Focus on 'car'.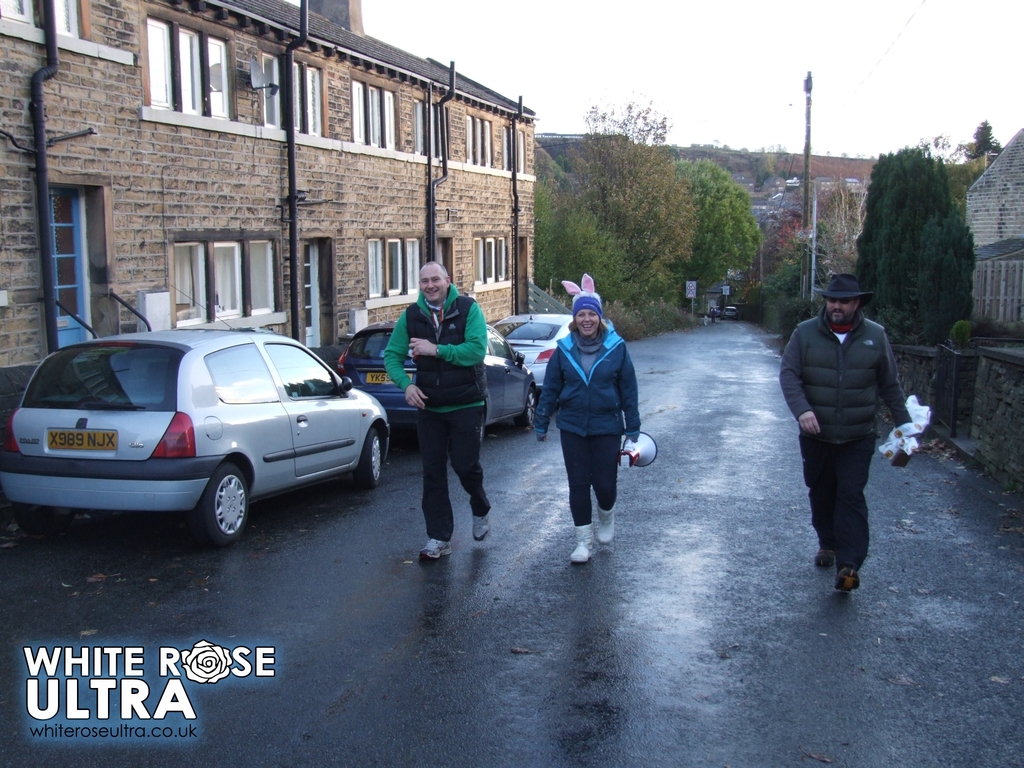
Focused at <region>0, 328, 386, 545</region>.
